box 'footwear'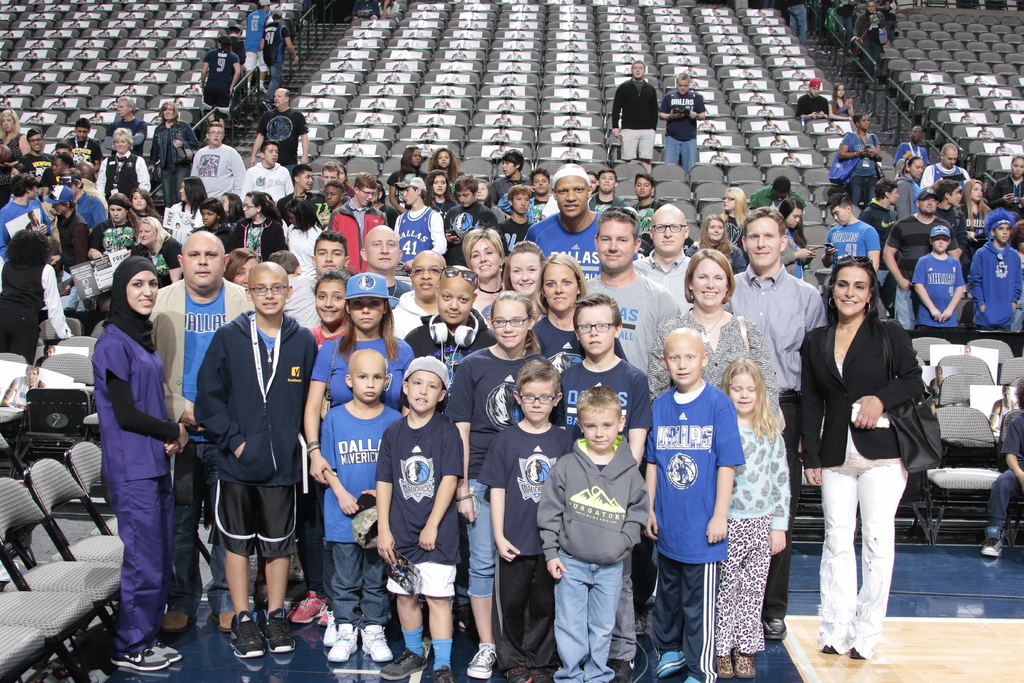
left=376, top=646, right=430, bottom=681
